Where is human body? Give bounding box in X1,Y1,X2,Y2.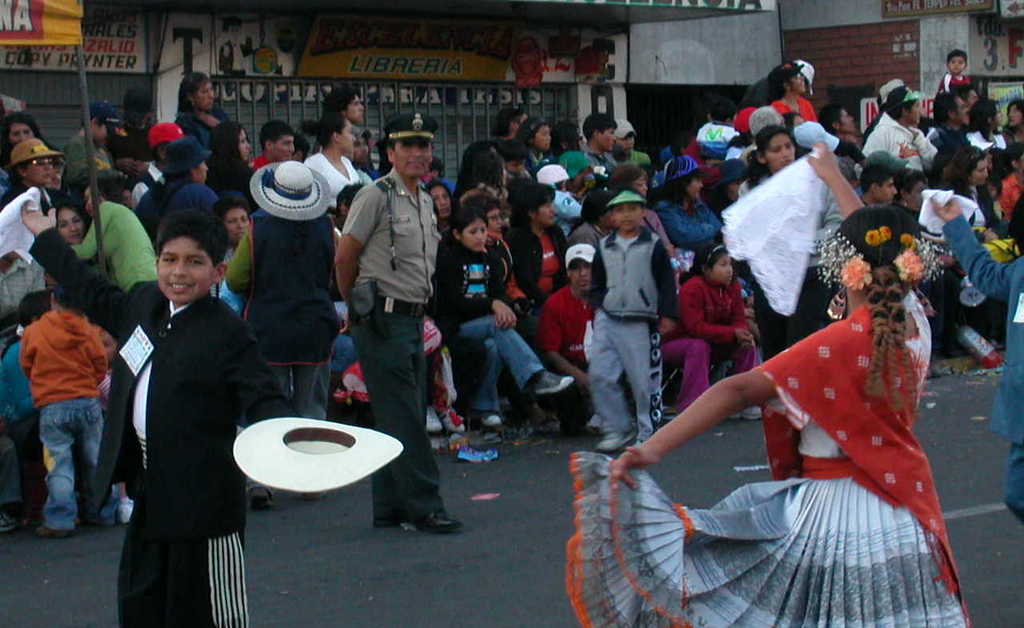
243,119,300,176.
